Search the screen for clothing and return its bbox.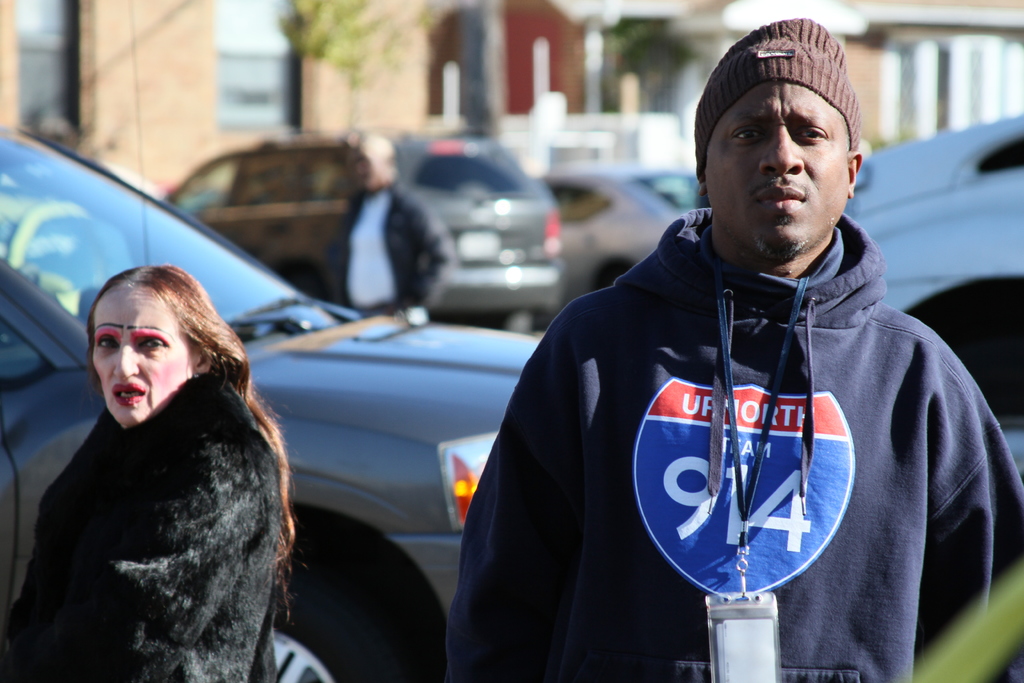
Found: 446 204 1023 682.
